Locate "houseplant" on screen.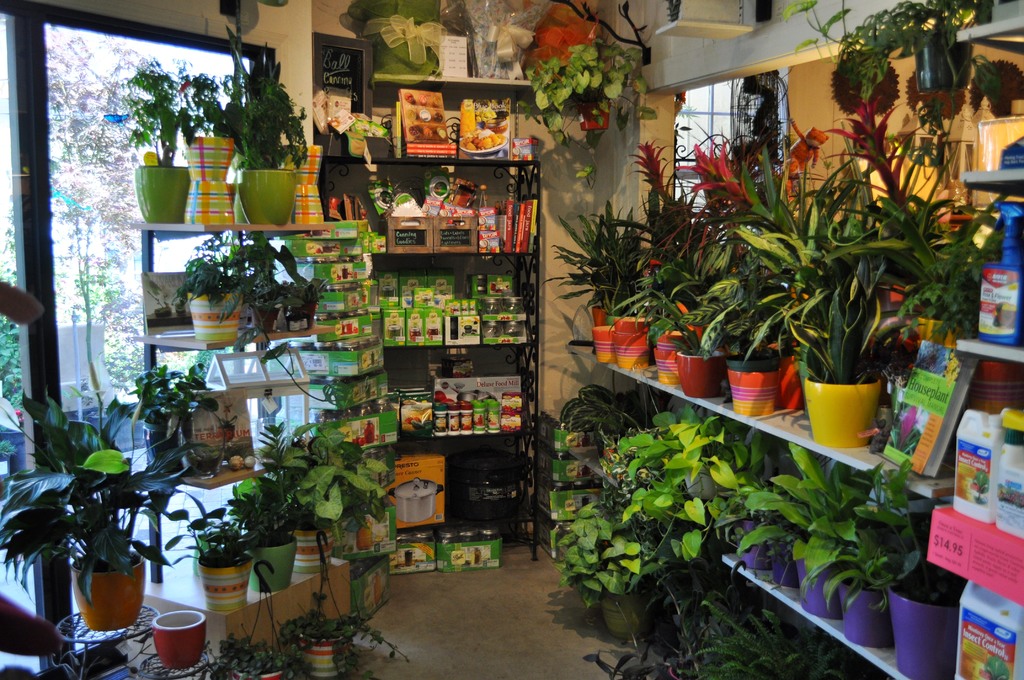
On screen at (x1=214, y1=20, x2=315, y2=228).
